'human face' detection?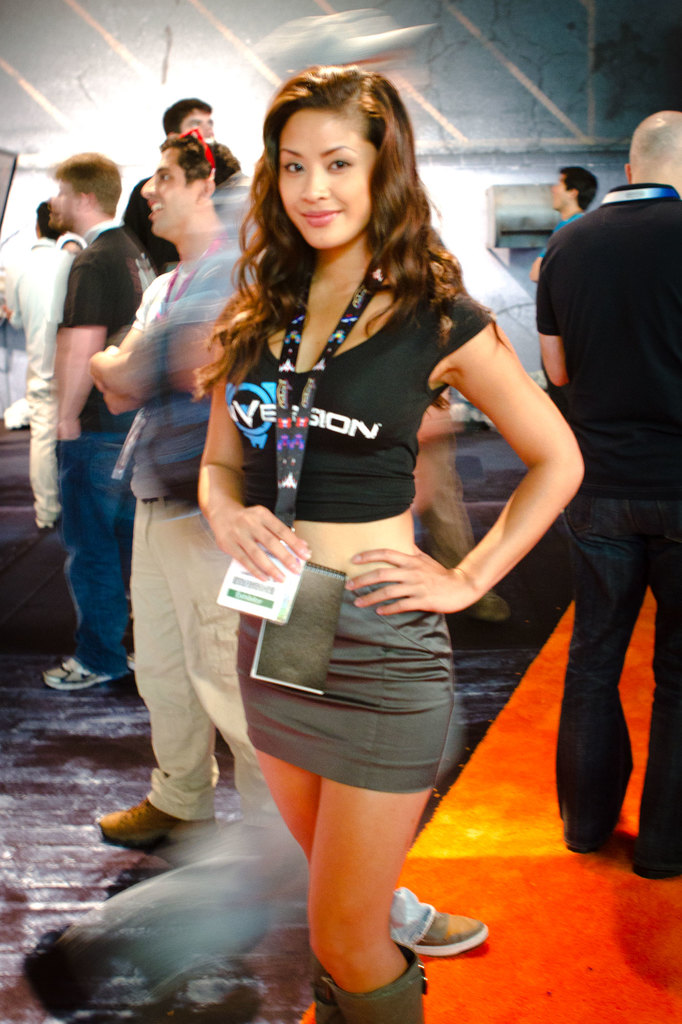
(549, 171, 572, 213)
